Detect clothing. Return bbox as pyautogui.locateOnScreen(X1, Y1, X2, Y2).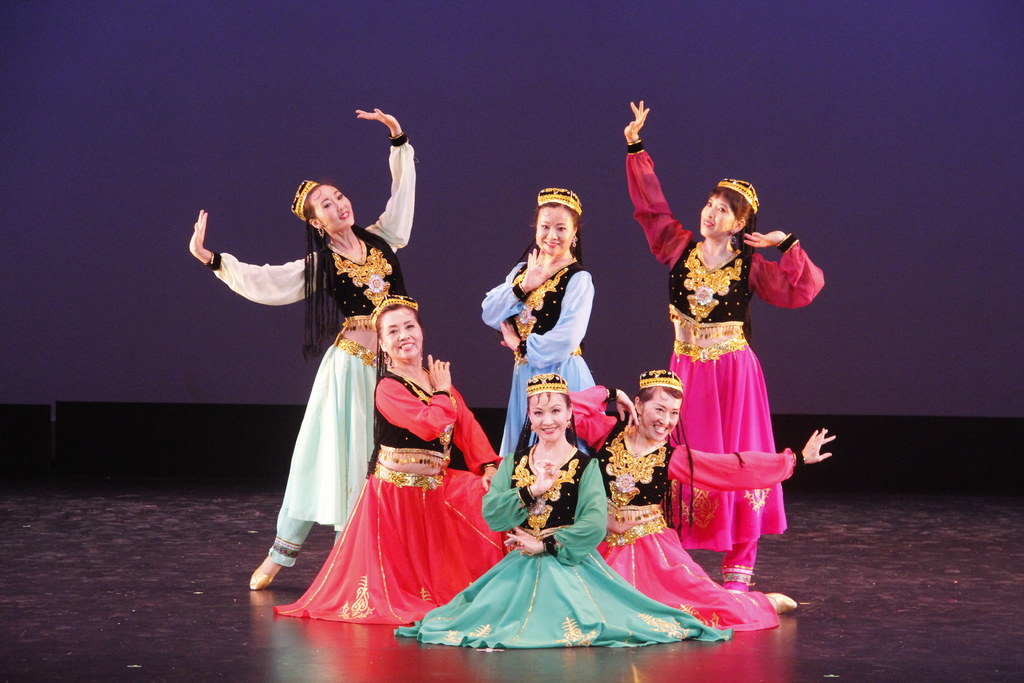
pyautogui.locateOnScreen(624, 135, 822, 592).
